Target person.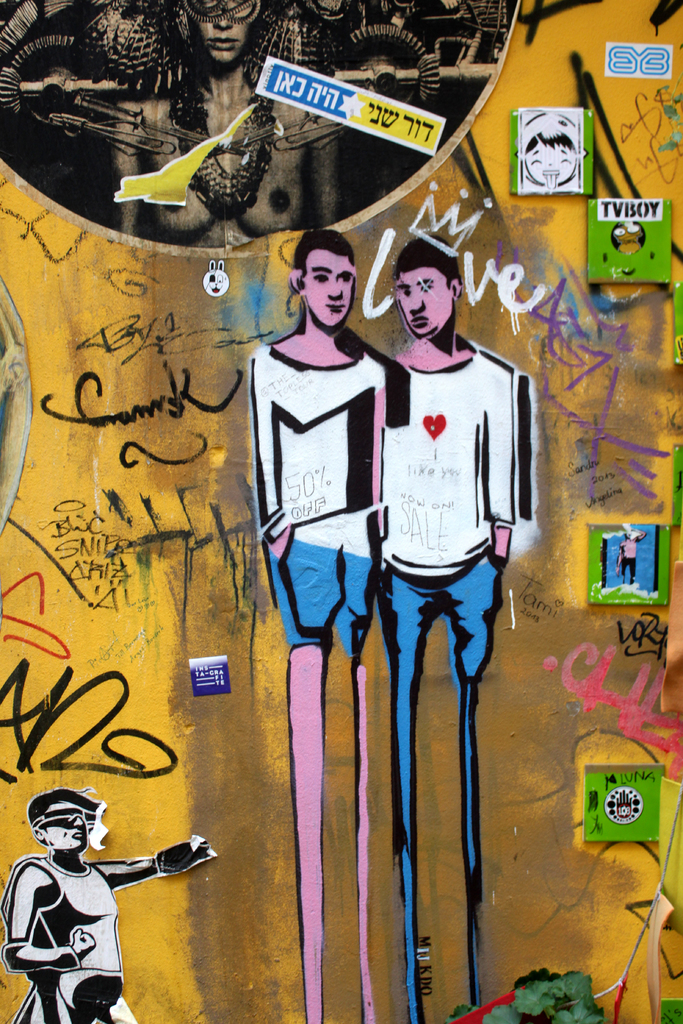
Target region: [114,0,342,250].
